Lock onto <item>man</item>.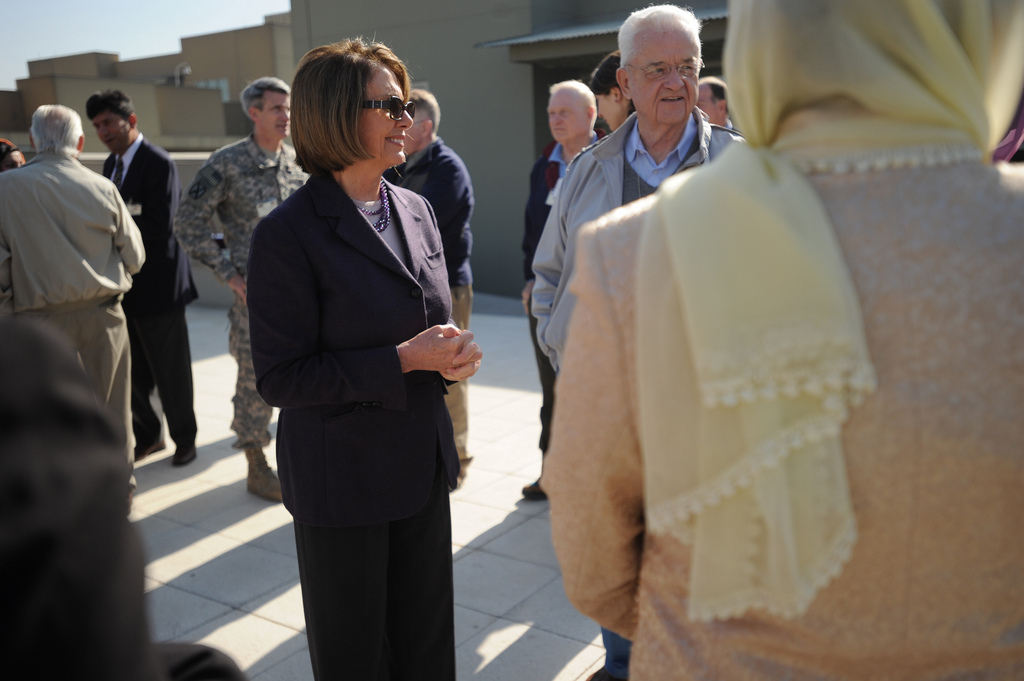
Locked: box(684, 75, 742, 148).
